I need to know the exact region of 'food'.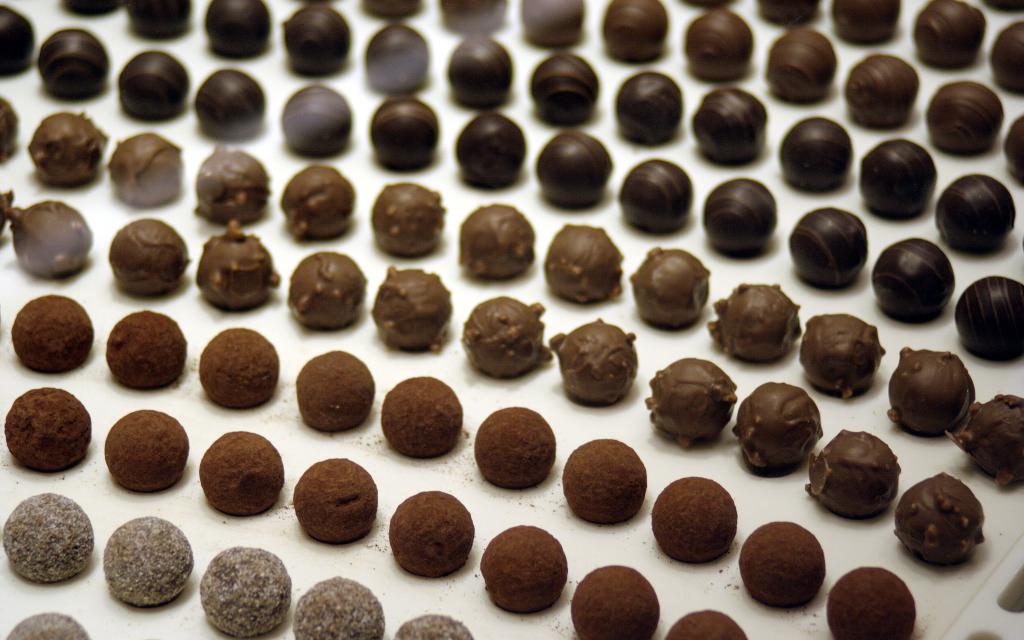
Region: region(808, 426, 902, 524).
